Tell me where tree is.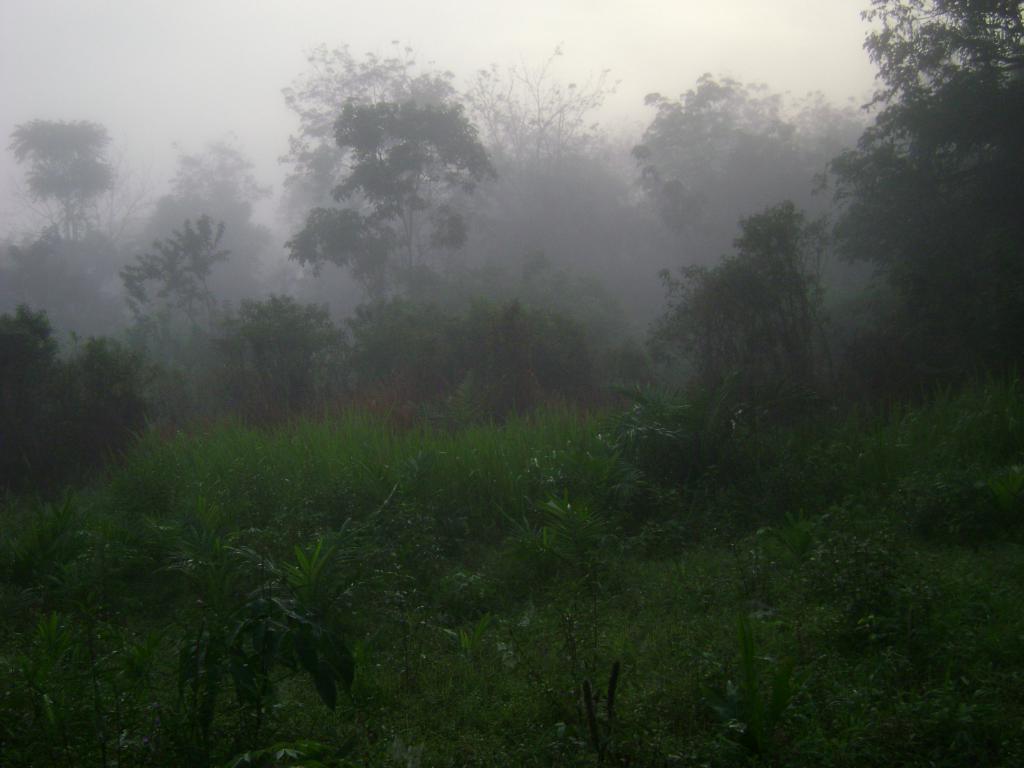
tree is at (left=115, top=213, right=230, bottom=342).
